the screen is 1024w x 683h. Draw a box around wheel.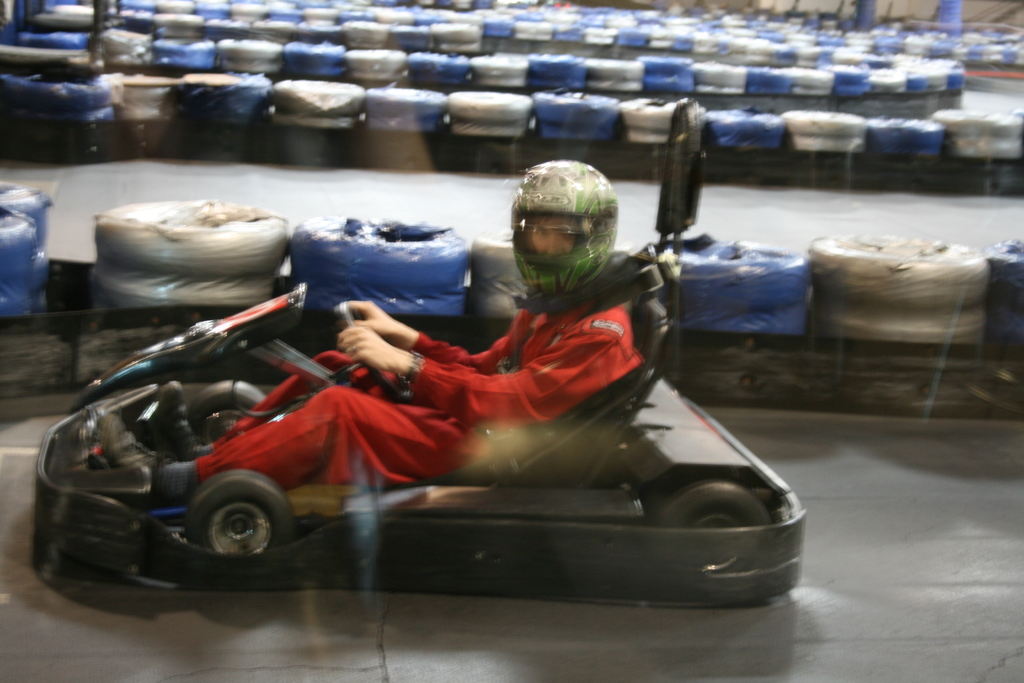
x1=365 y1=88 x2=444 y2=113.
